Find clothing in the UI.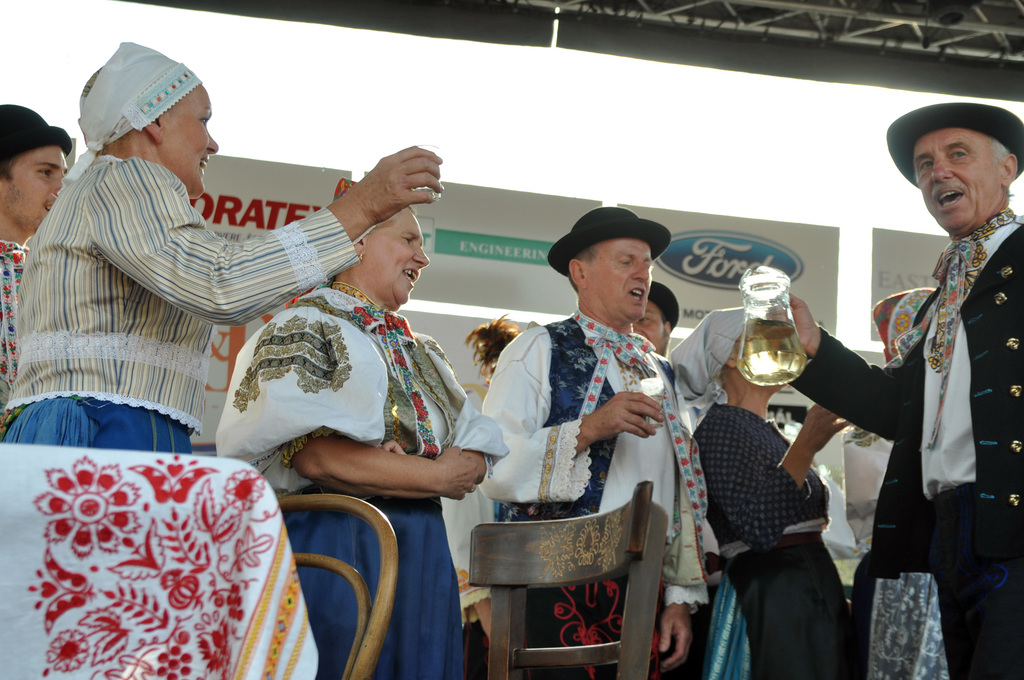
UI element at rect(789, 208, 1023, 674).
